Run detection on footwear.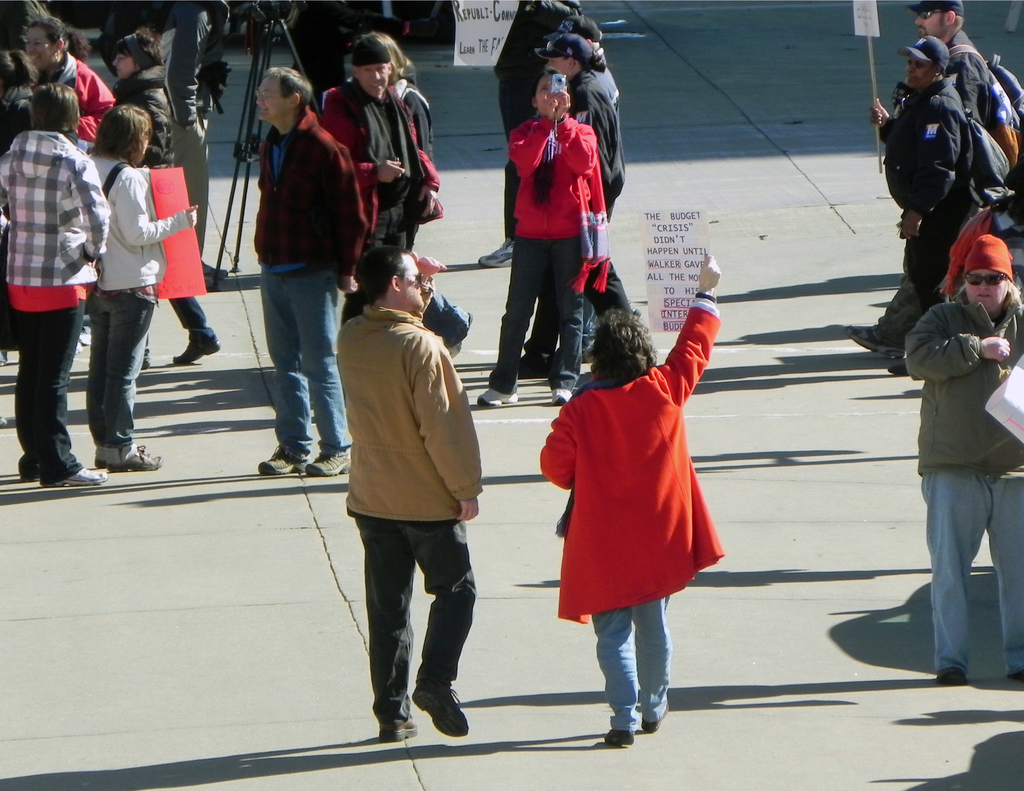
Result: [x1=886, y1=364, x2=911, y2=374].
